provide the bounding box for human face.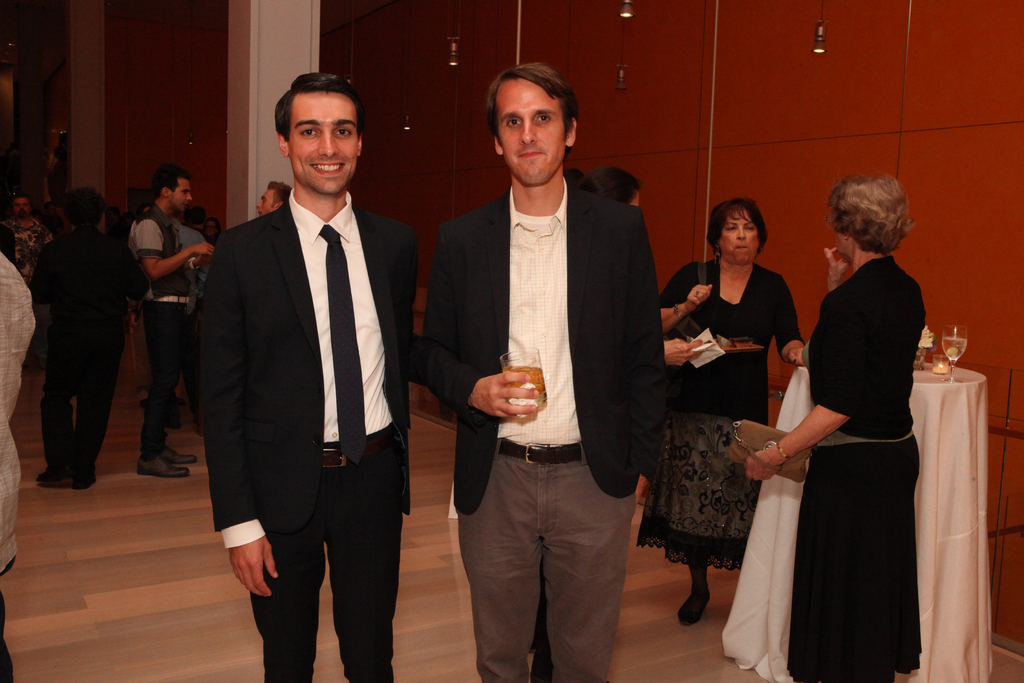
495,81,568,192.
